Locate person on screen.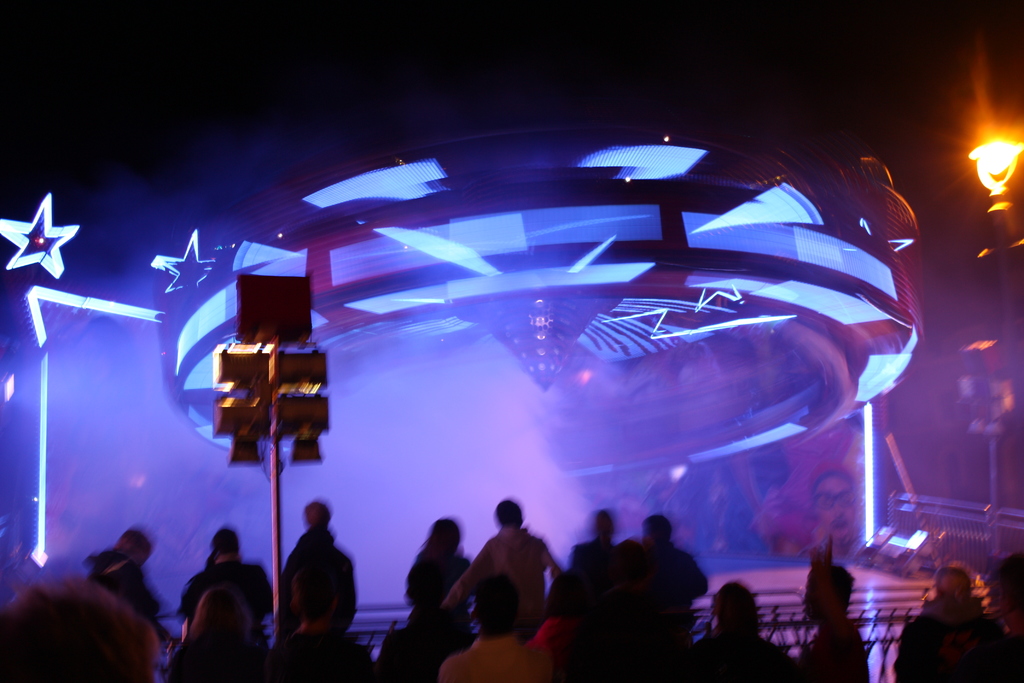
On screen at 439,499,565,632.
